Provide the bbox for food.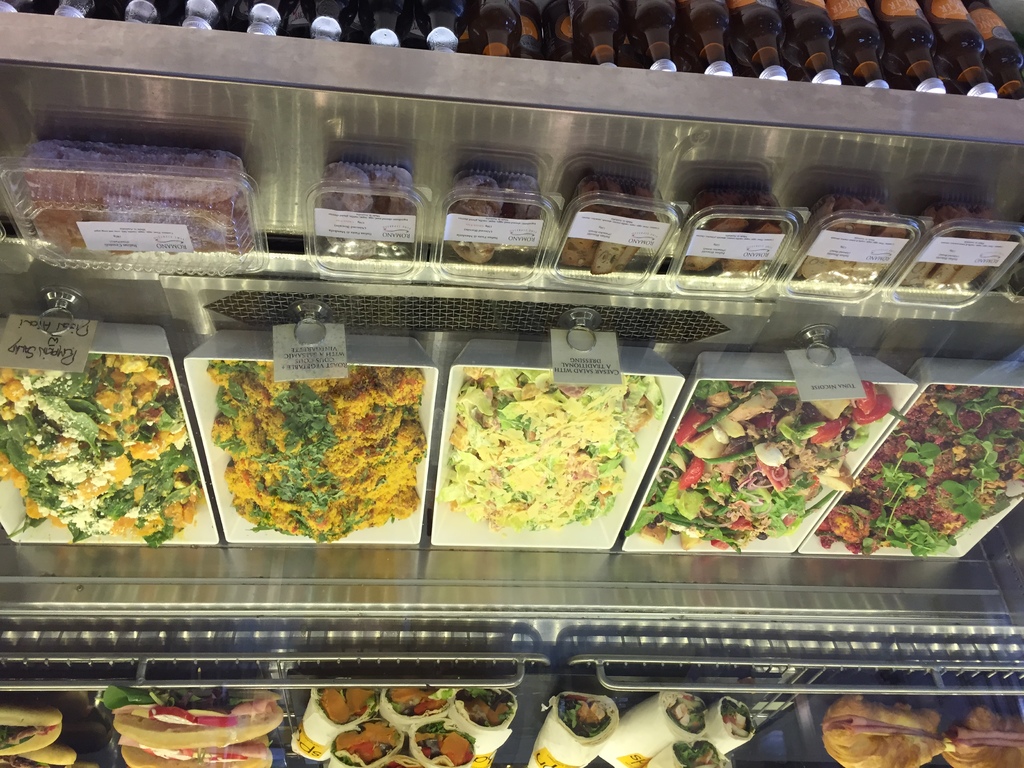
<box>526,691,619,767</box>.
